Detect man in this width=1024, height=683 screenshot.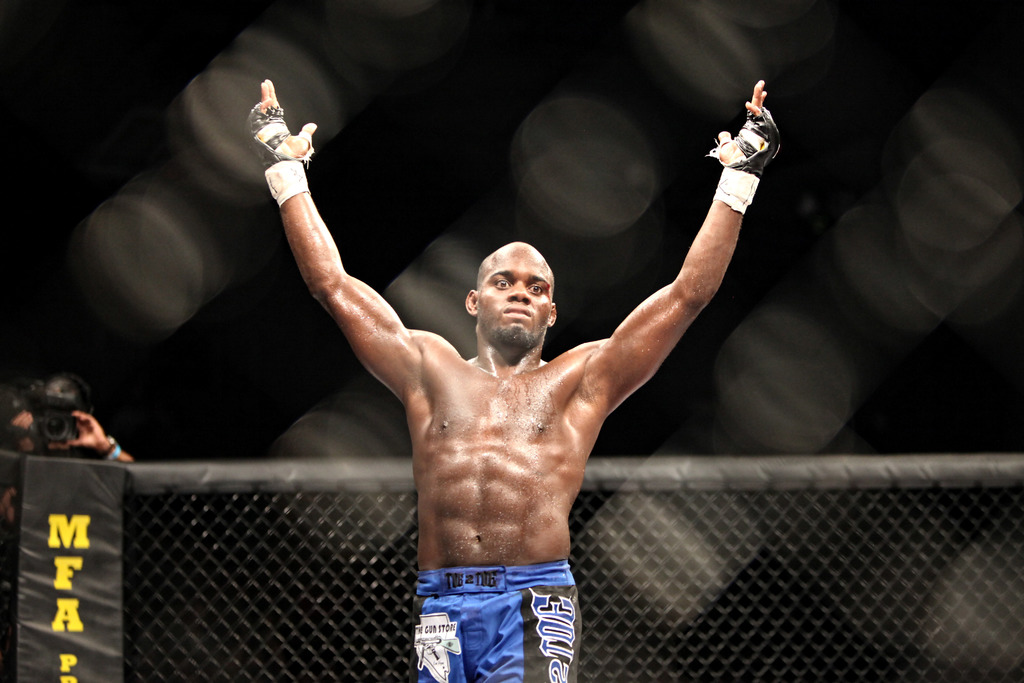
Detection: region(5, 372, 132, 504).
